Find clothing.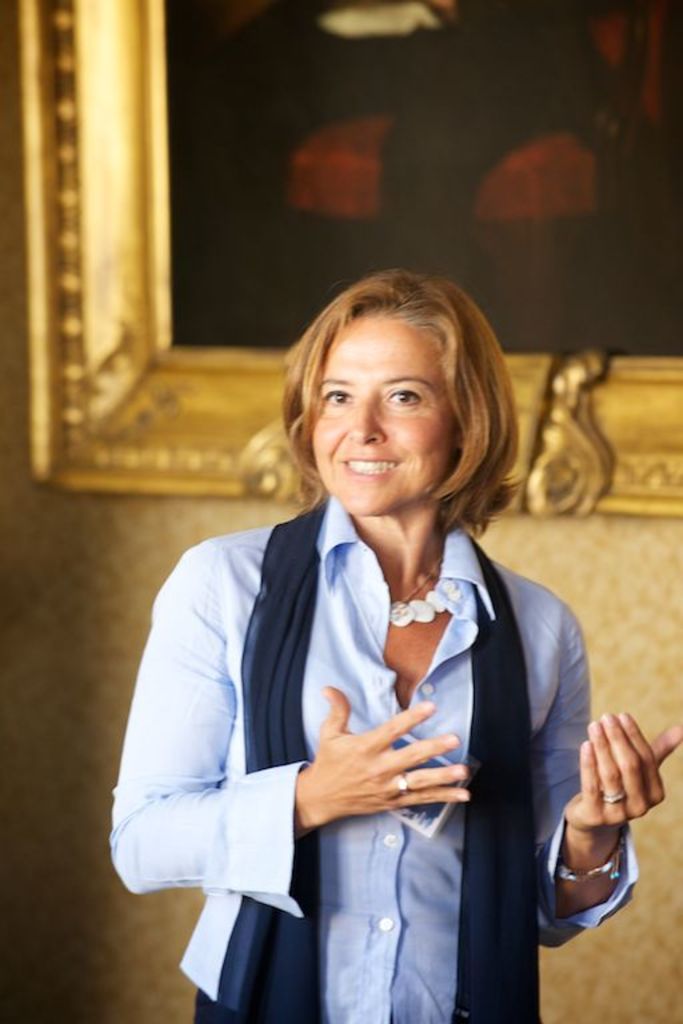
bbox(131, 473, 598, 1008).
